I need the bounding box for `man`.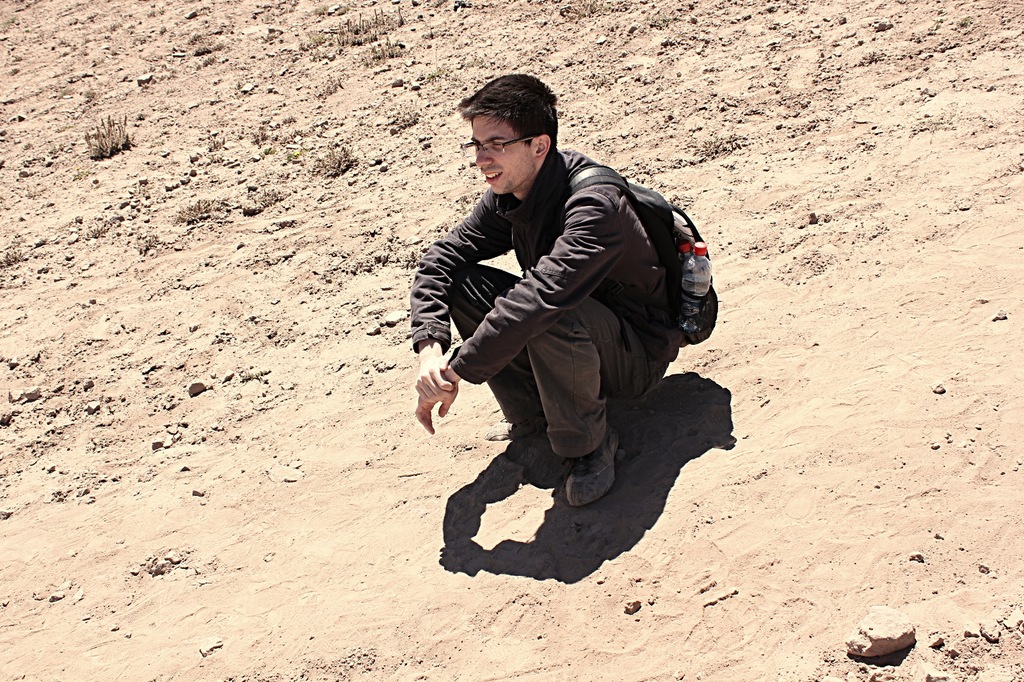
Here it is: [396,86,733,601].
